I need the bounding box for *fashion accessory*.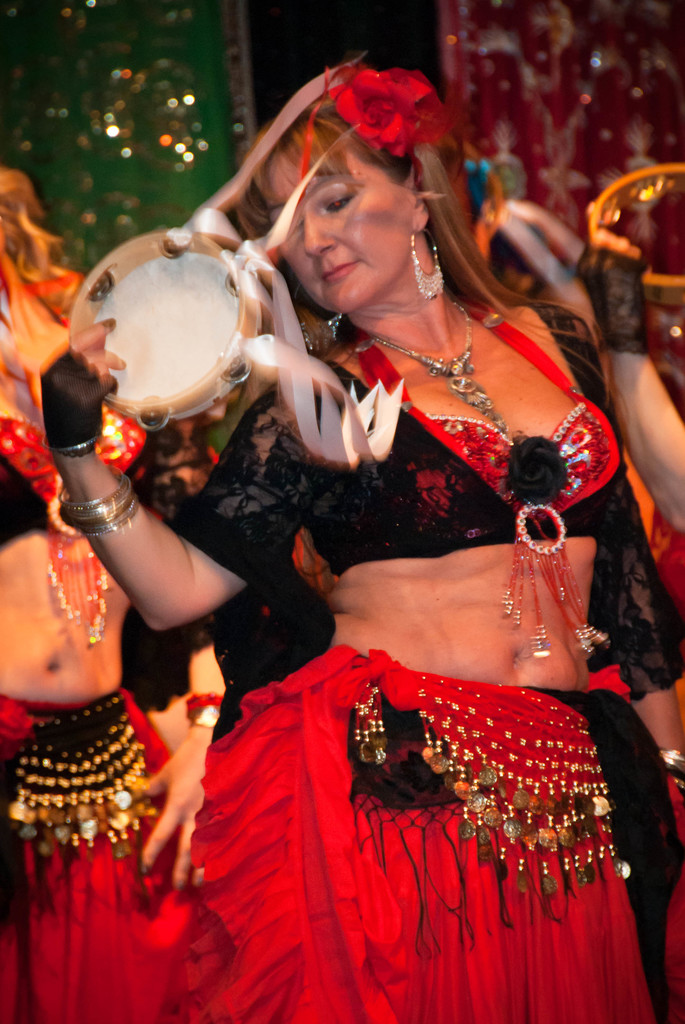
Here it is: (x1=295, y1=286, x2=341, y2=349).
